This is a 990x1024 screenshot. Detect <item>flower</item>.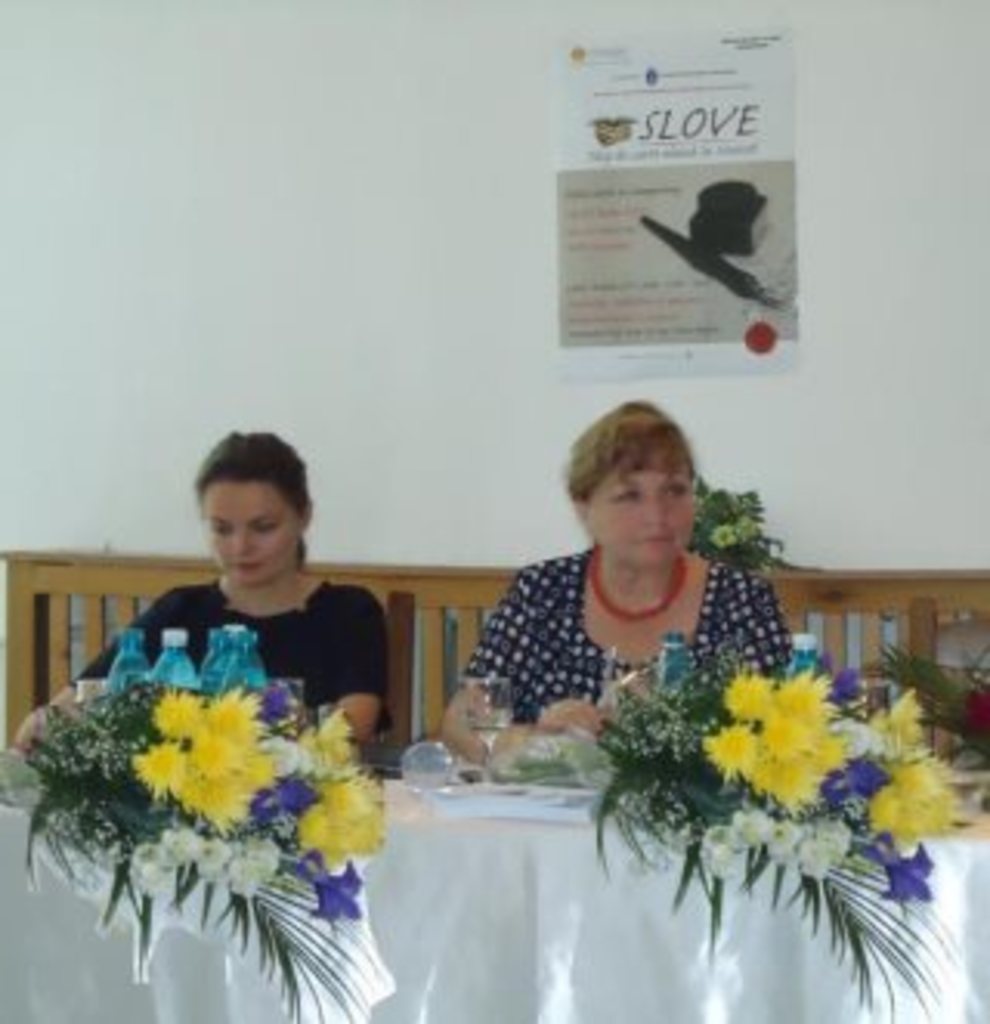
{"x1": 294, "y1": 777, "x2": 390, "y2": 866}.
